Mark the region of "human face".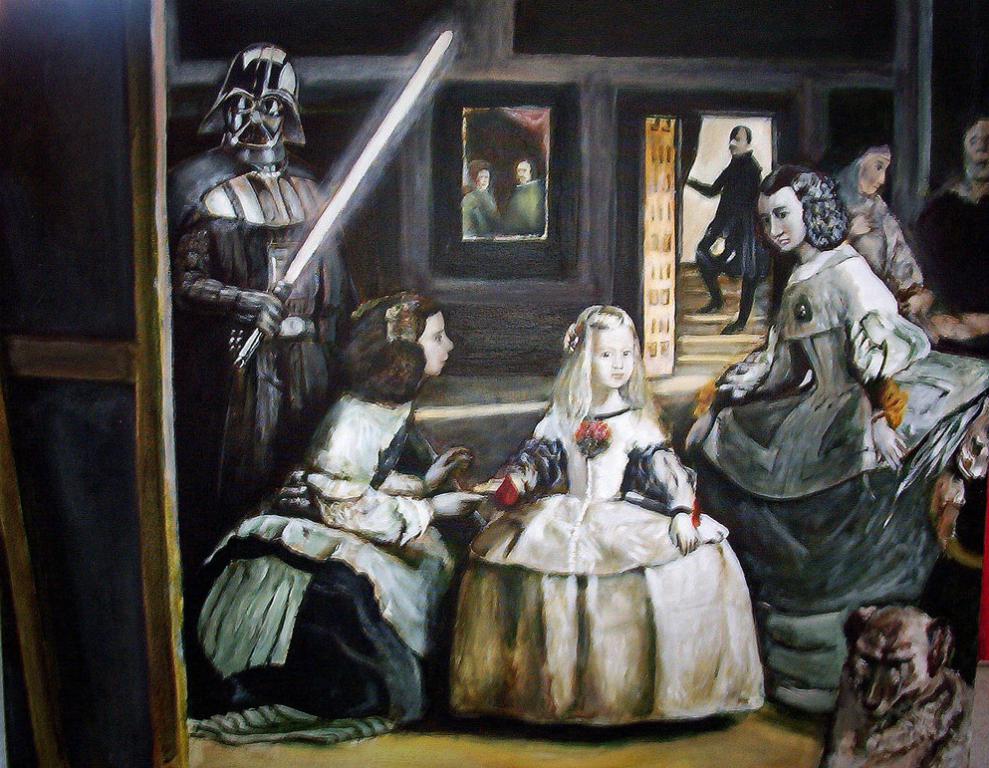
Region: [728, 121, 748, 151].
